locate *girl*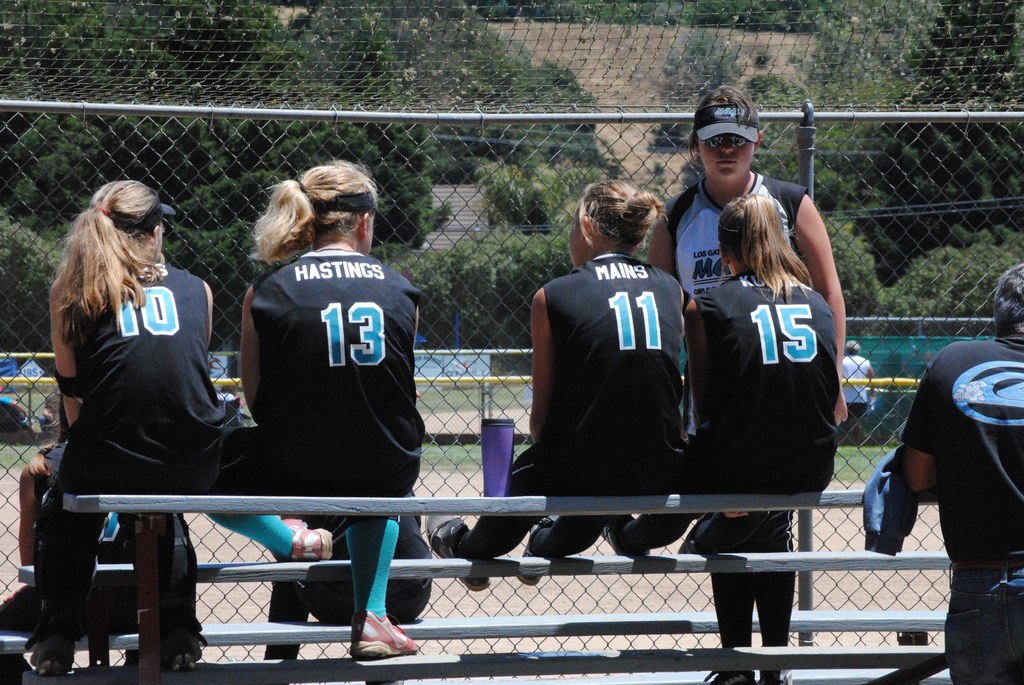
<box>34,184,237,684</box>
